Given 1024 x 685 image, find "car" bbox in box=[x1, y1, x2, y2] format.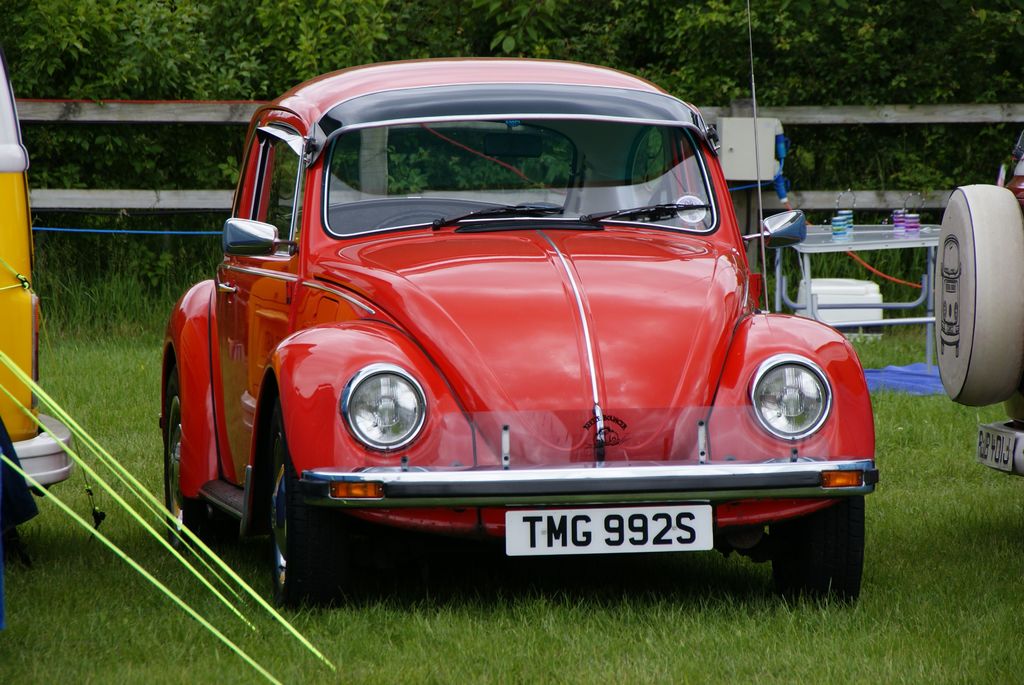
box=[161, 58, 881, 599].
